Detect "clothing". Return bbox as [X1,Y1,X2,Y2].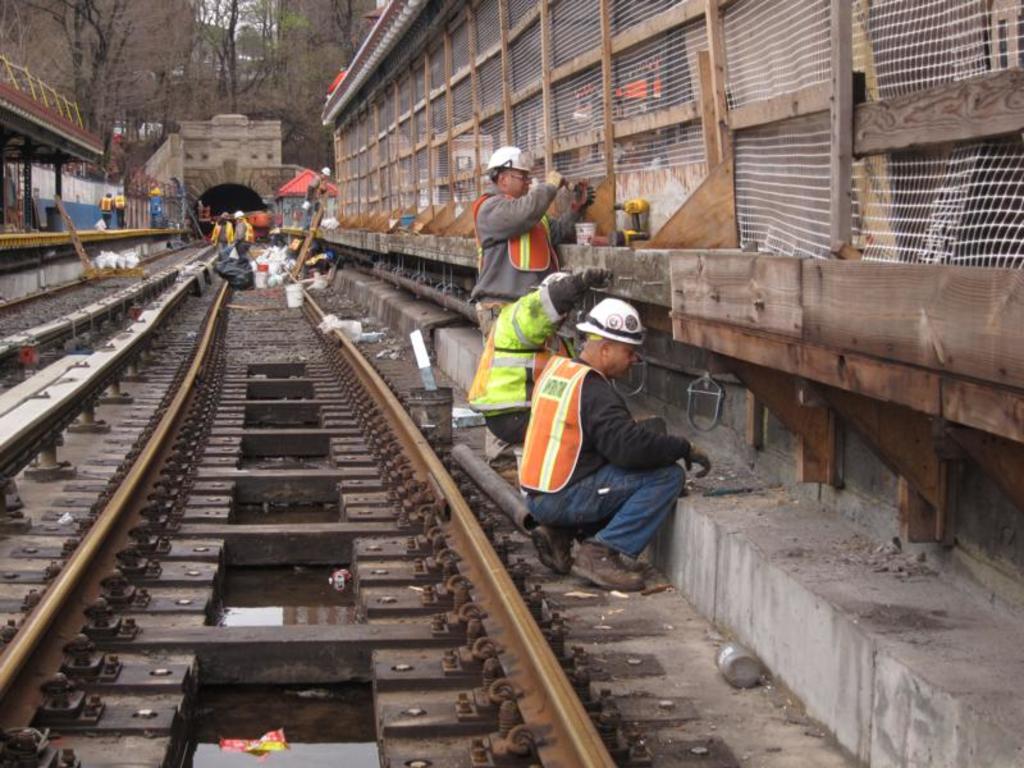
[520,351,684,564].
